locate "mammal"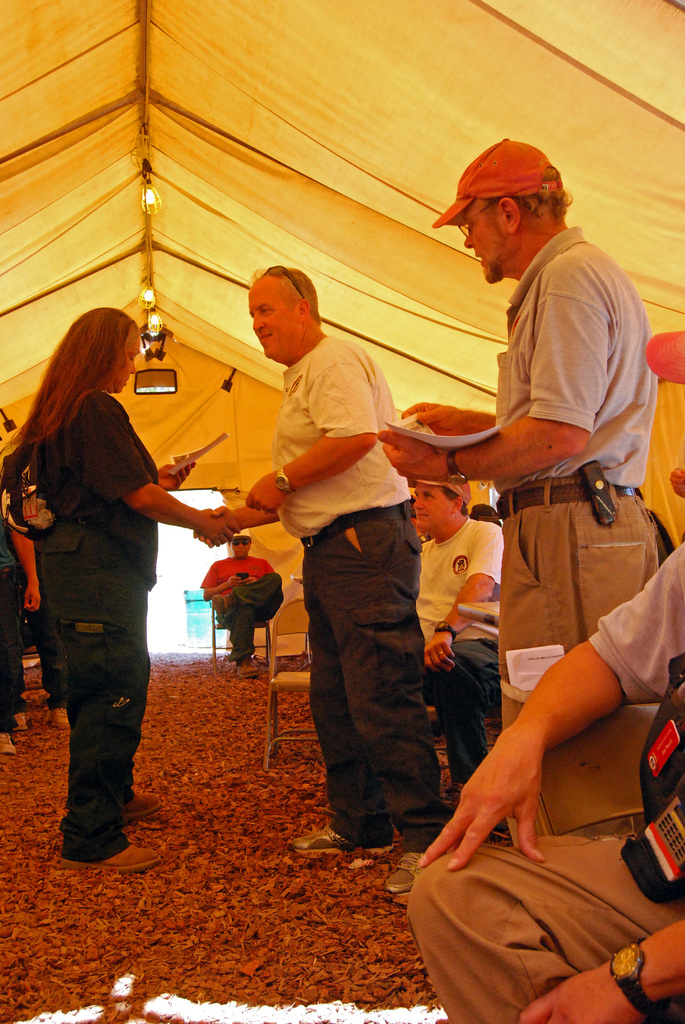
[left=199, top=531, right=290, bottom=678]
